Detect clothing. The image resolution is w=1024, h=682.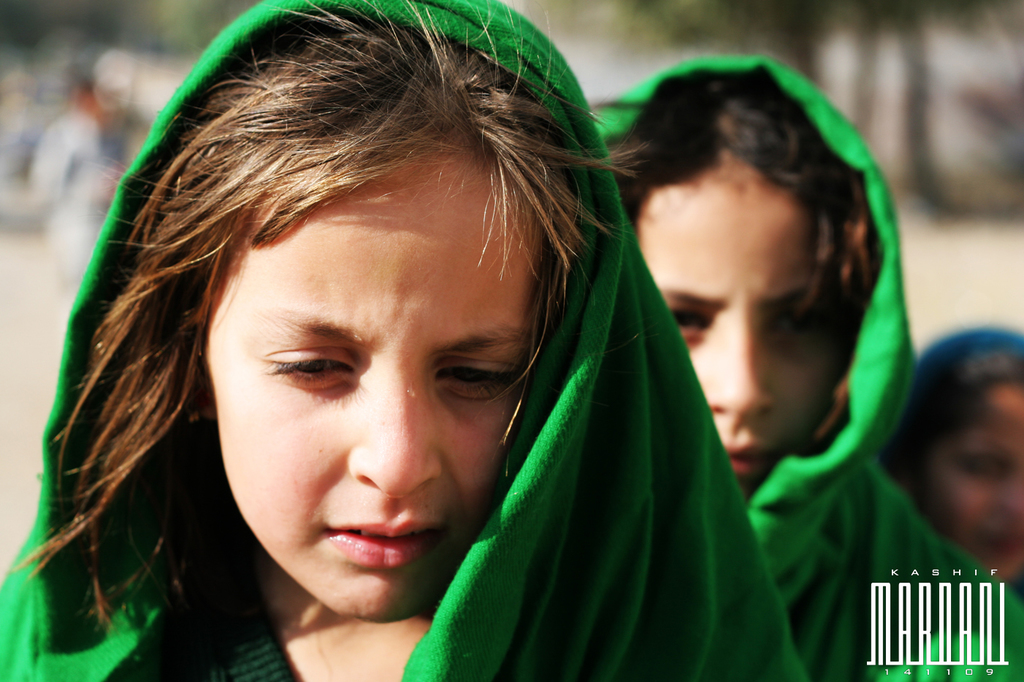
{"left": 591, "top": 47, "right": 1023, "bottom": 681}.
